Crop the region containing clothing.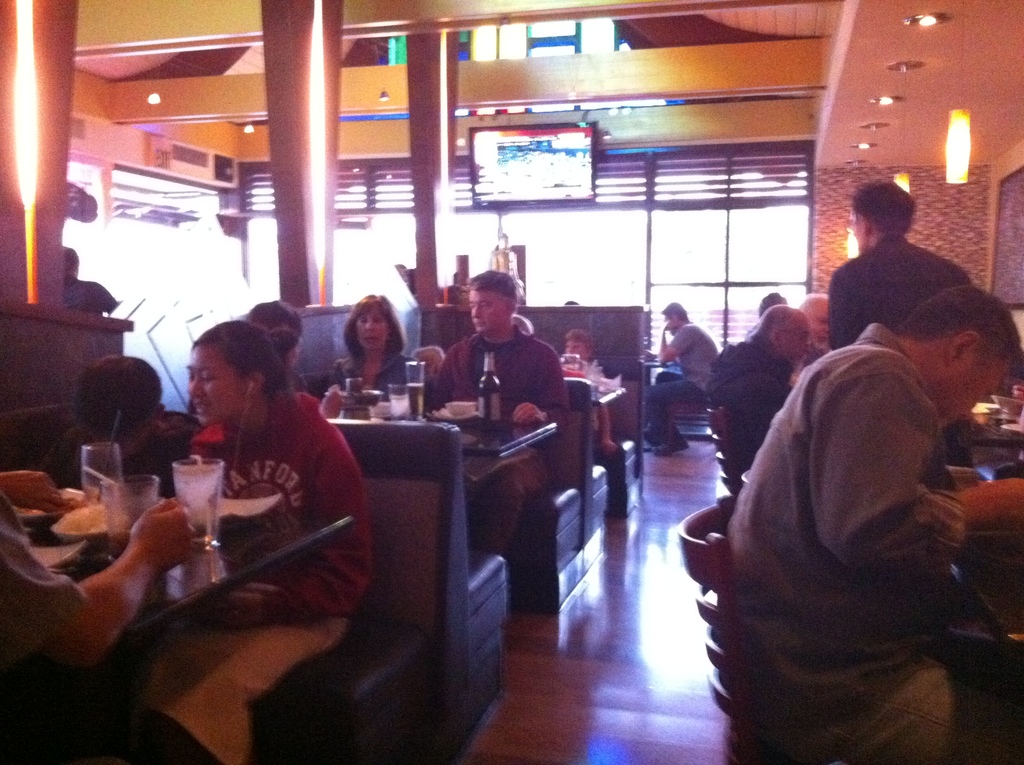
Crop region: <bbox>726, 321, 1023, 764</bbox>.
